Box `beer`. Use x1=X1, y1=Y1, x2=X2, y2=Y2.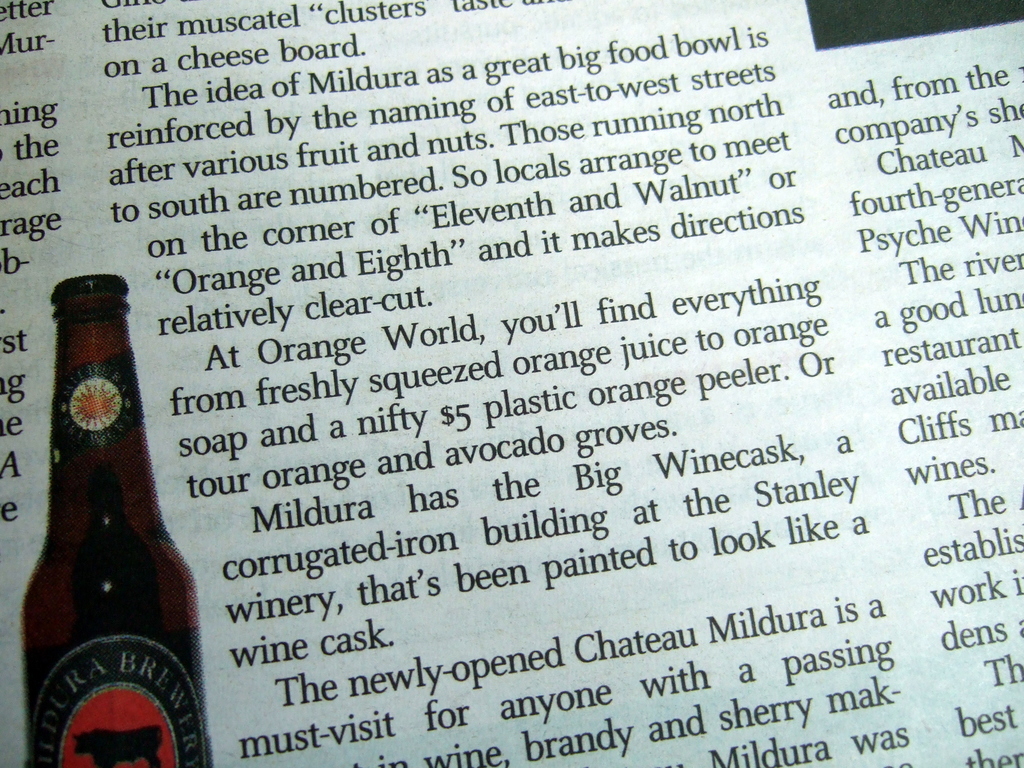
x1=19, y1=272, x2=228, y2=767.
